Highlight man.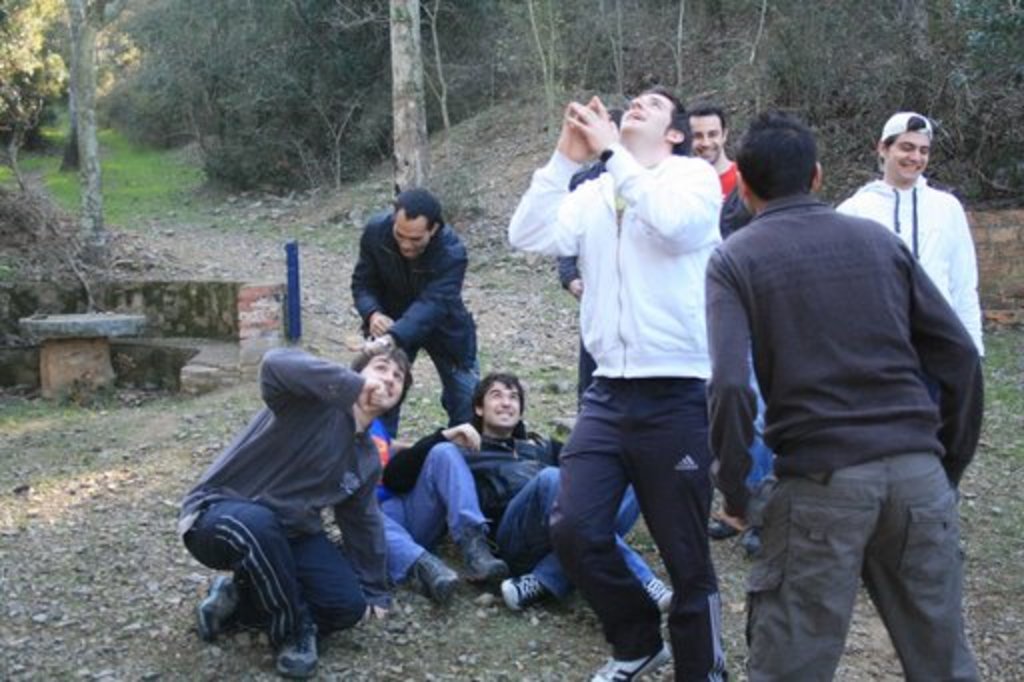
Highlighted region: box(170, 342, 406, 680).
